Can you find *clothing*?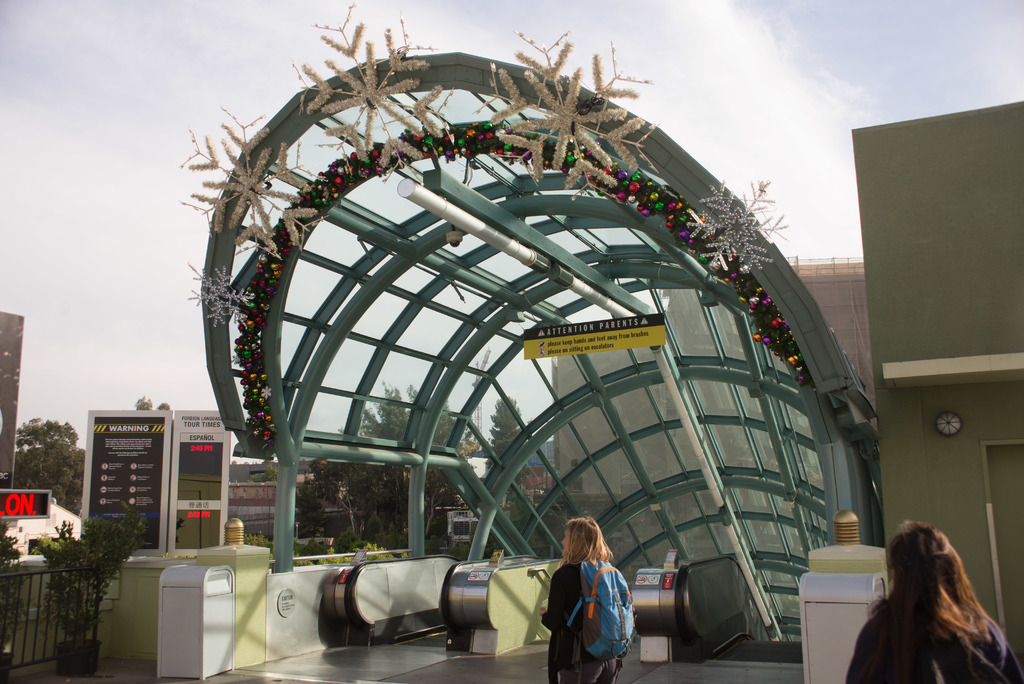
Yes, bounding box: [x1=556, y1=659, x2=618, y2=683].
